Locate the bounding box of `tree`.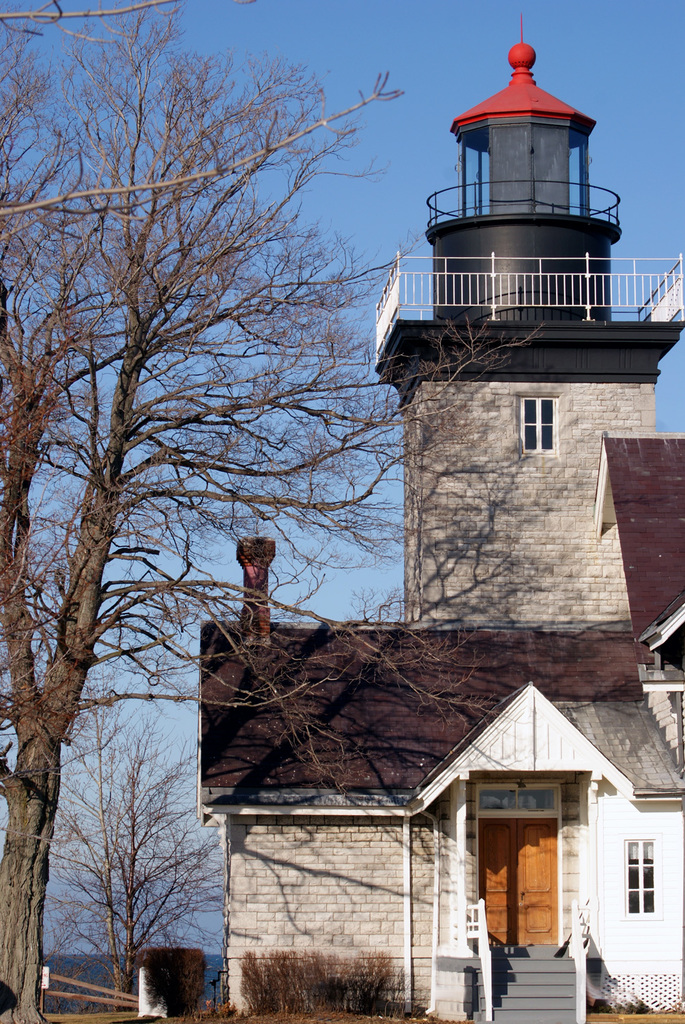
Bounding box: 38 706 240 1000.
